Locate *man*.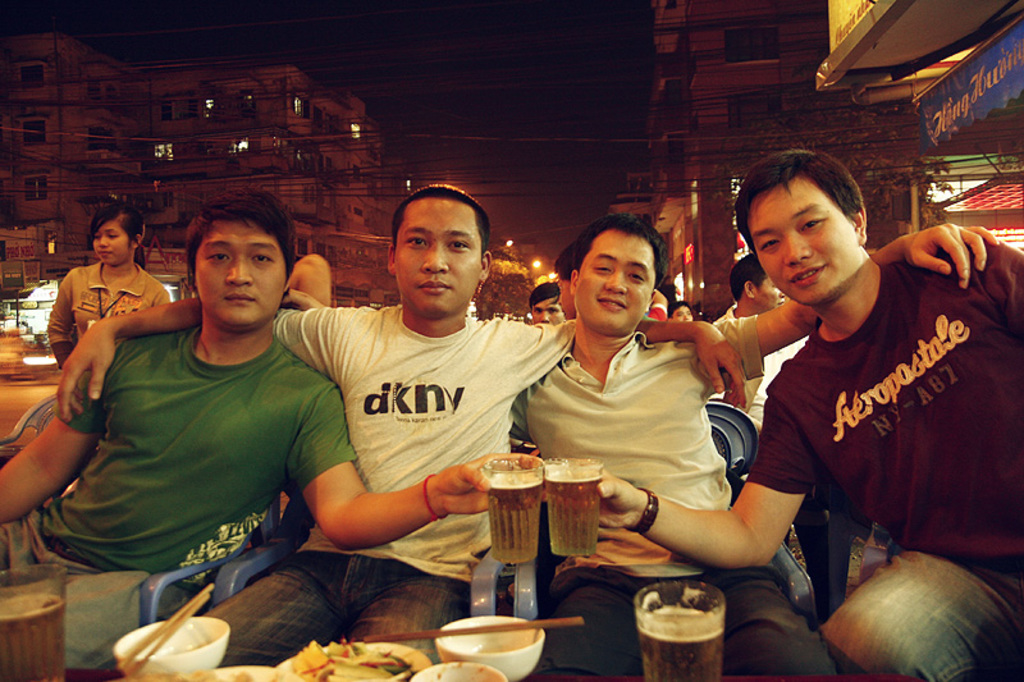
Bounding box: (55,184,742,681).
